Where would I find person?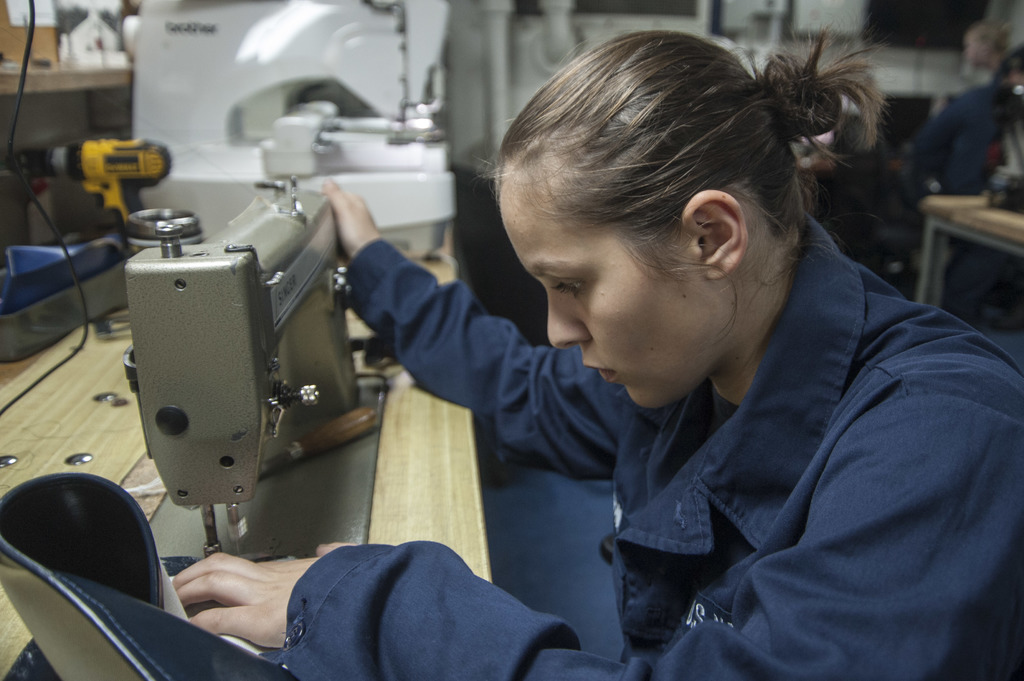
At [900, 42, 1023, 216].
